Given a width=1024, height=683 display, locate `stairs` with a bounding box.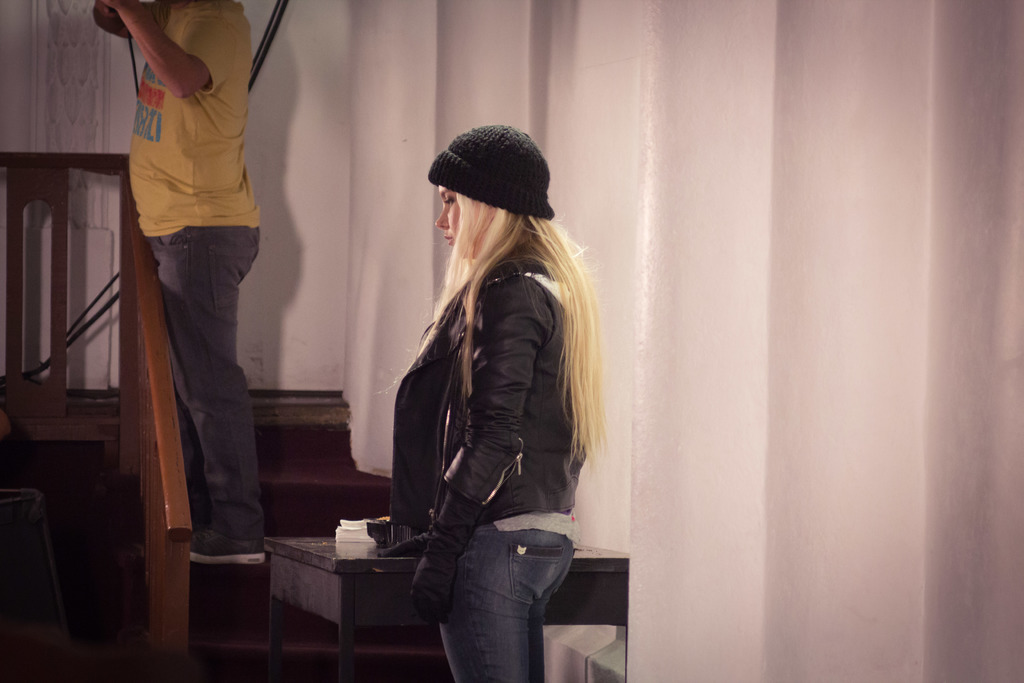
Located: bbox=[185, 400, 454, 682].
